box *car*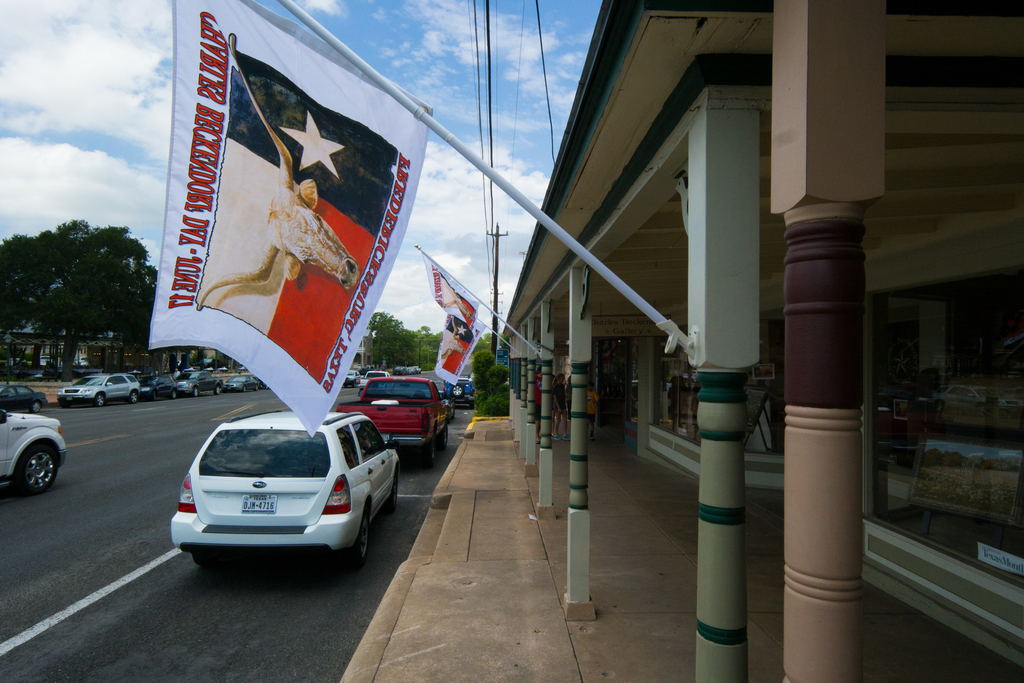
[x1=444, y1=377, x2=475, y2=408]
